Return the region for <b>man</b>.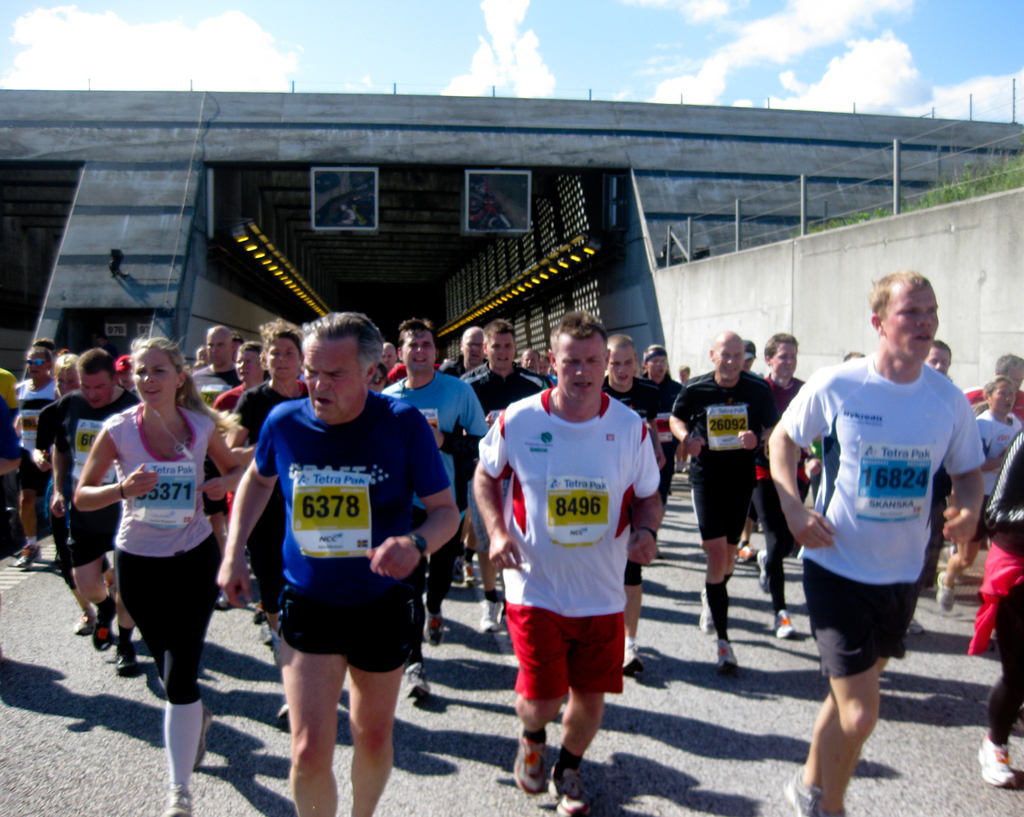
<box>375,304,502,694</box>.
